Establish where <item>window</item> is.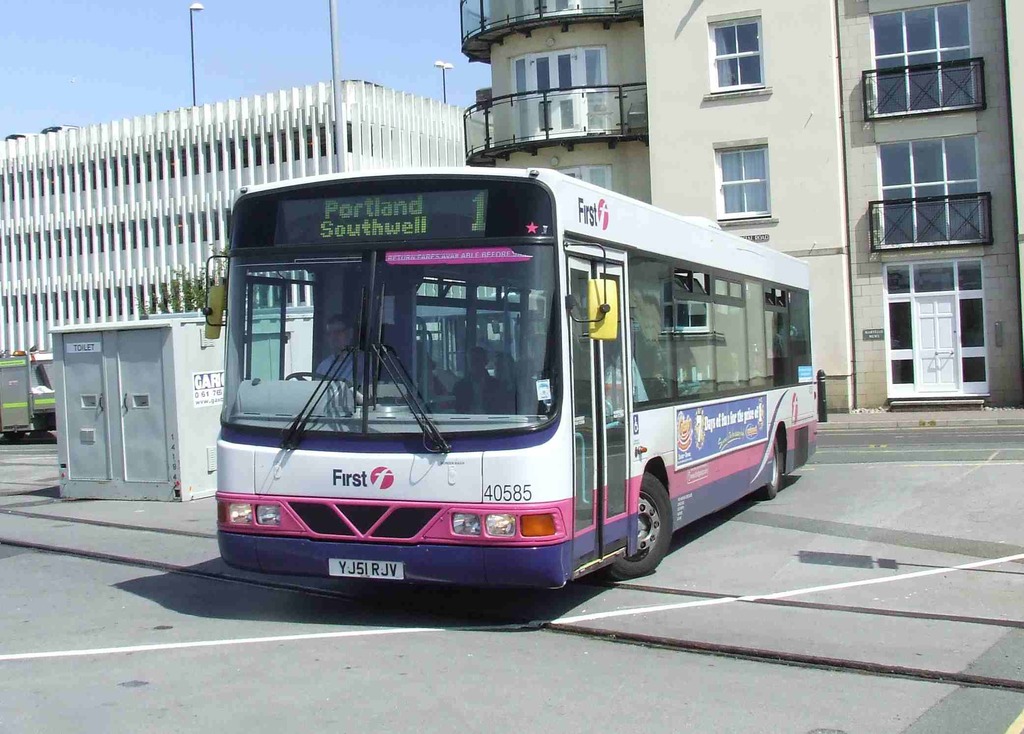
Established at locate(872, 1, 971, 117).
